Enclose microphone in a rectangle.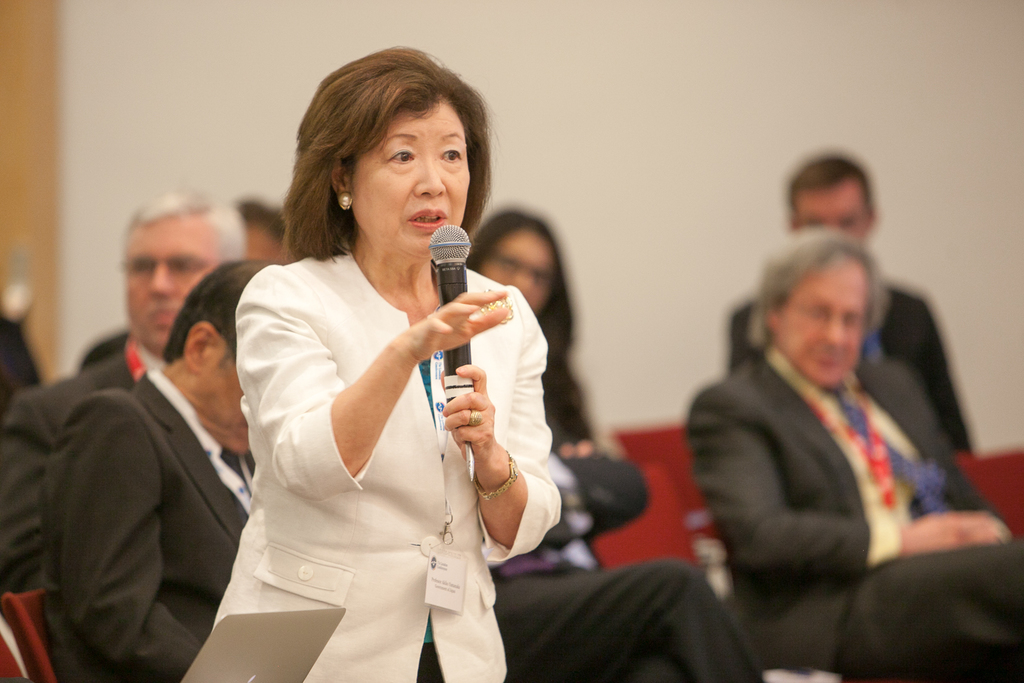
Rect(422, 221, 472, 445).
